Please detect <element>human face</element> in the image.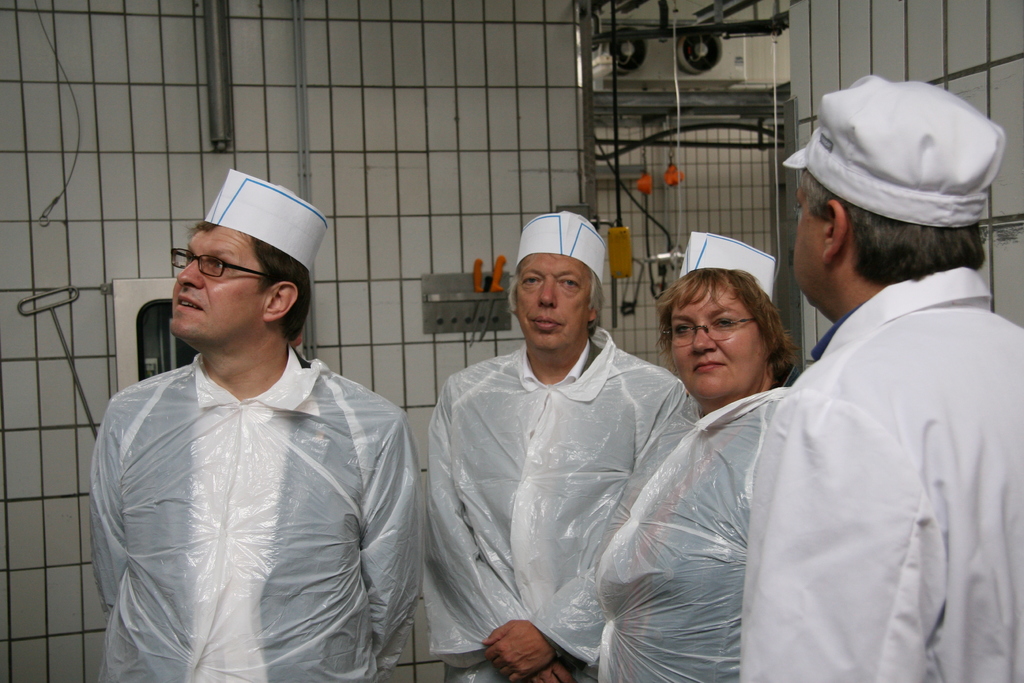
bbox=(673, 283, 760, 399).
